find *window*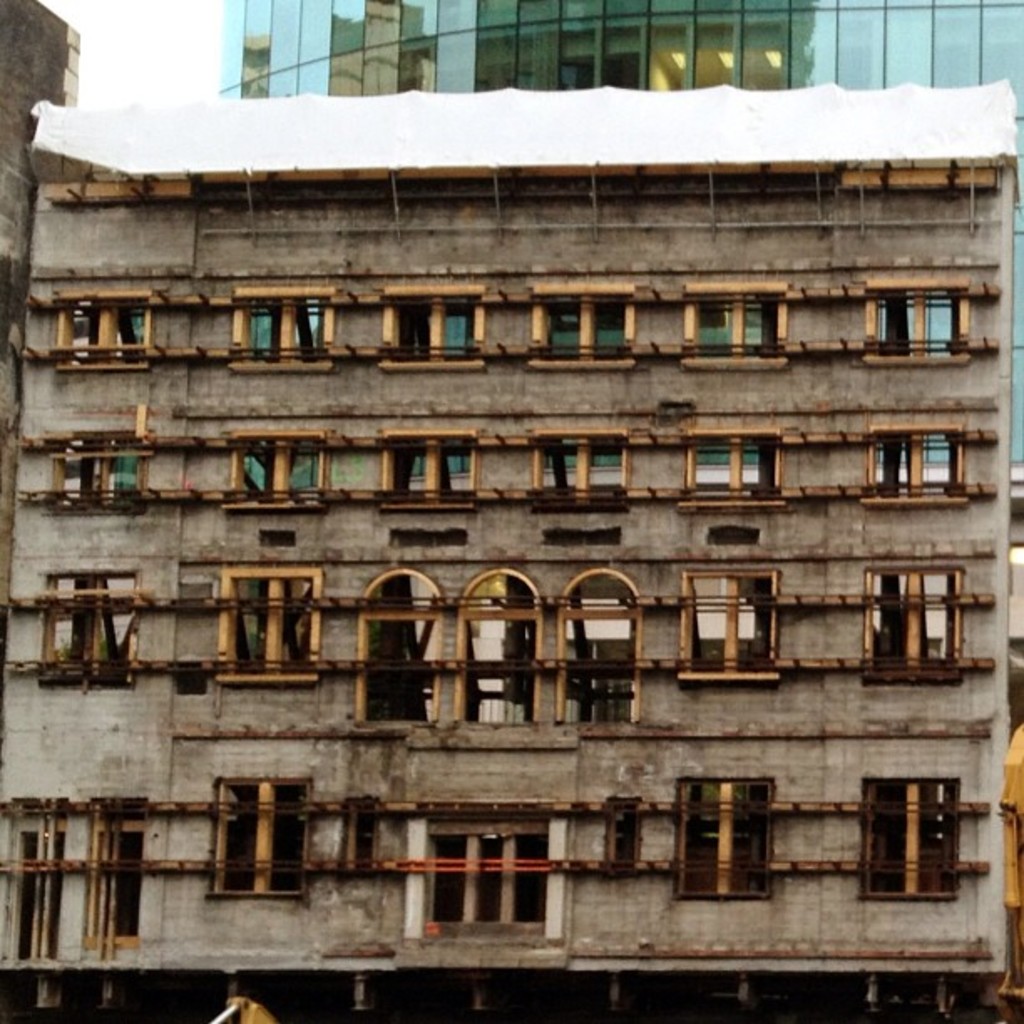
region(674, 780, 776, 905)
